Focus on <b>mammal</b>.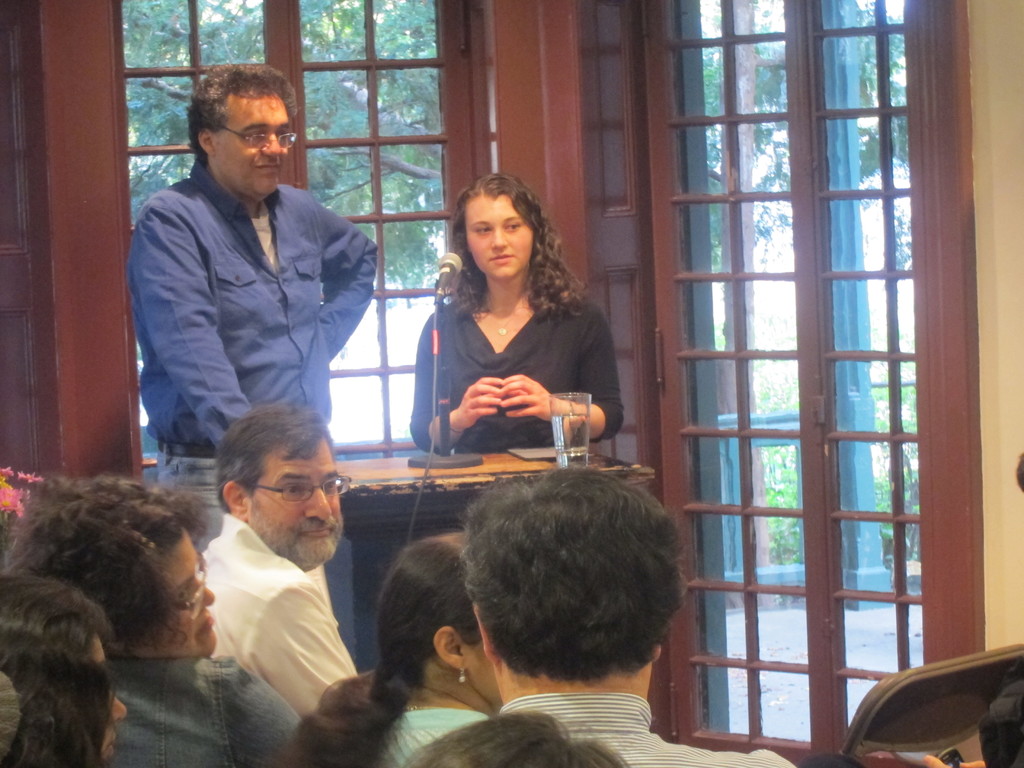
Focused at detection(456, 467, 797, 767).
